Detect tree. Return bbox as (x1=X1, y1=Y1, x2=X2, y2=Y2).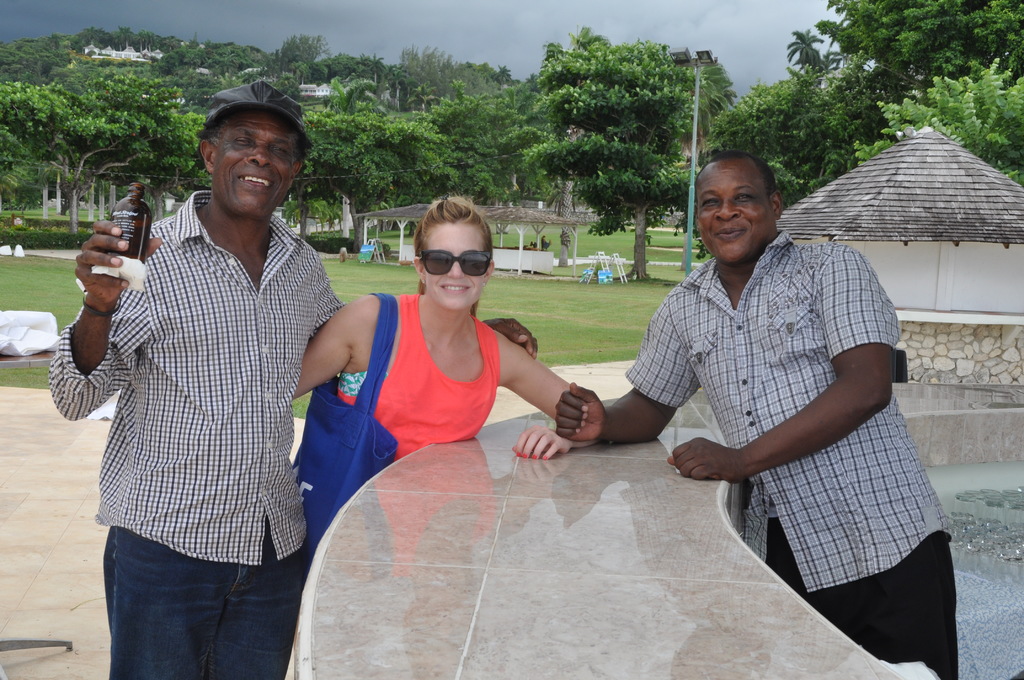
(x1=706, y1=63, x2=915, y2=211).
